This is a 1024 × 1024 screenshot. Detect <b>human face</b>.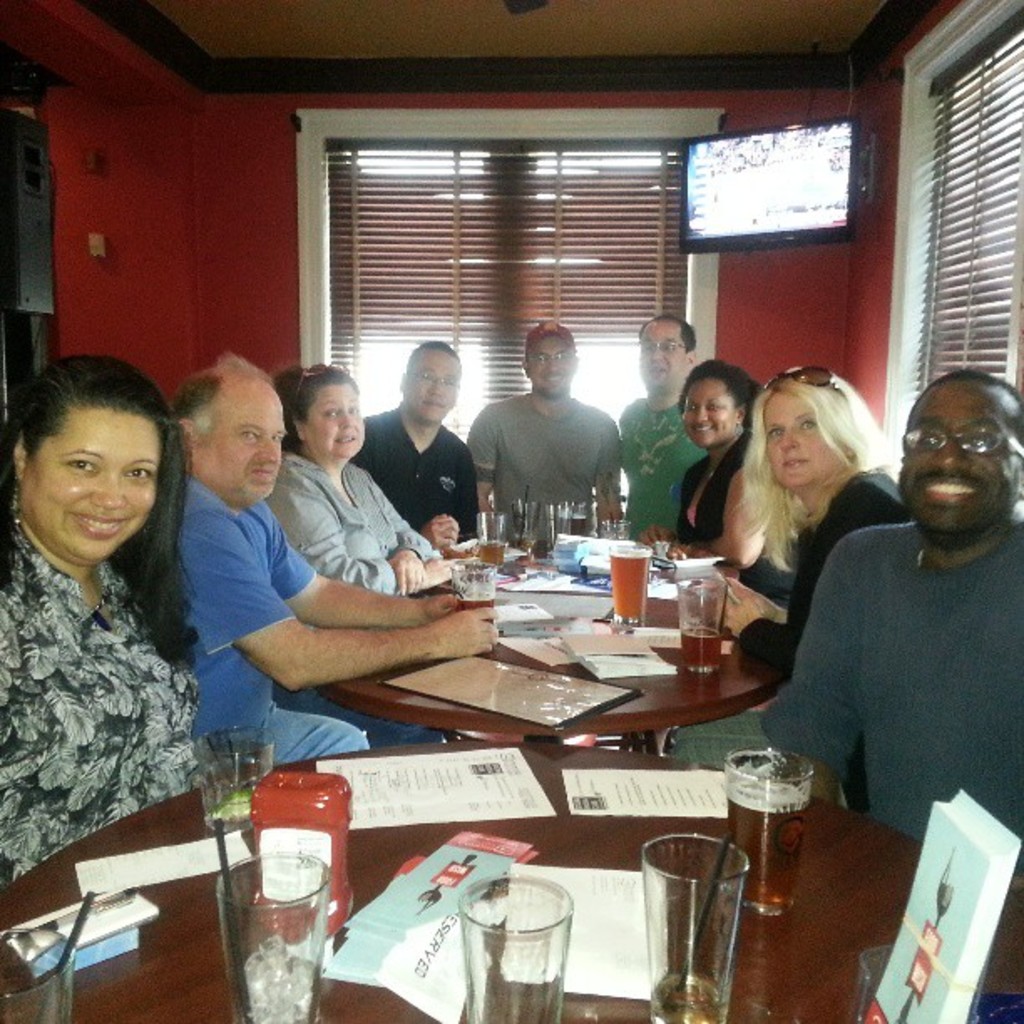
locate(899, 388, 1022, 544).
